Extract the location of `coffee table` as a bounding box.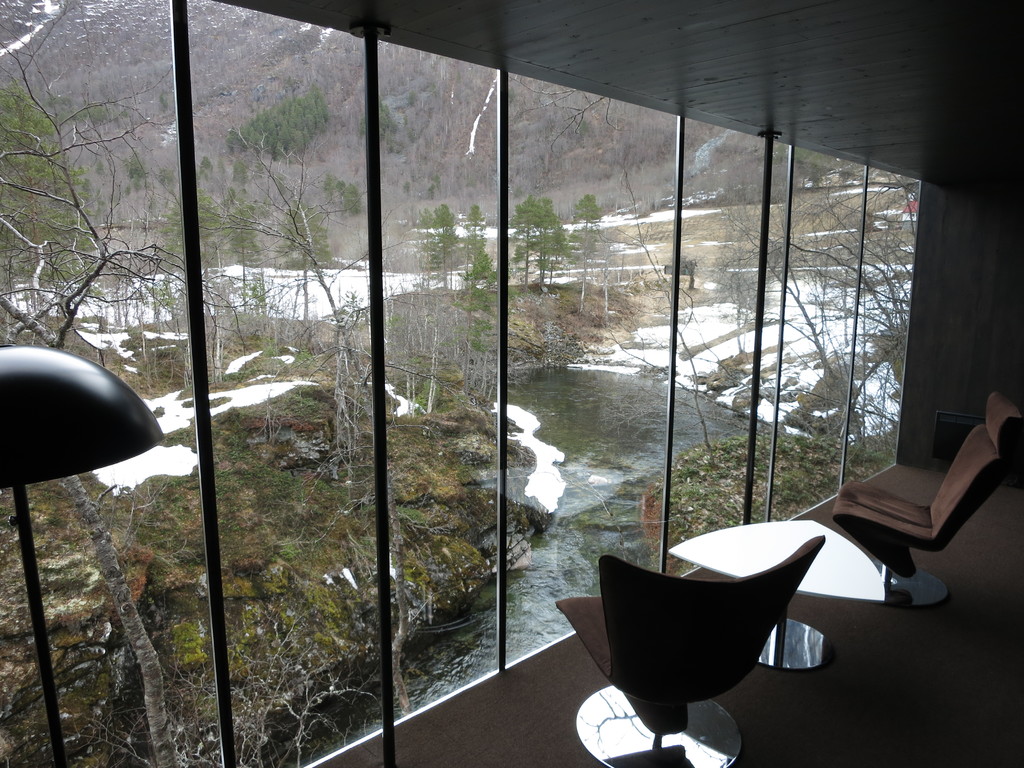
671/520/908/668.
